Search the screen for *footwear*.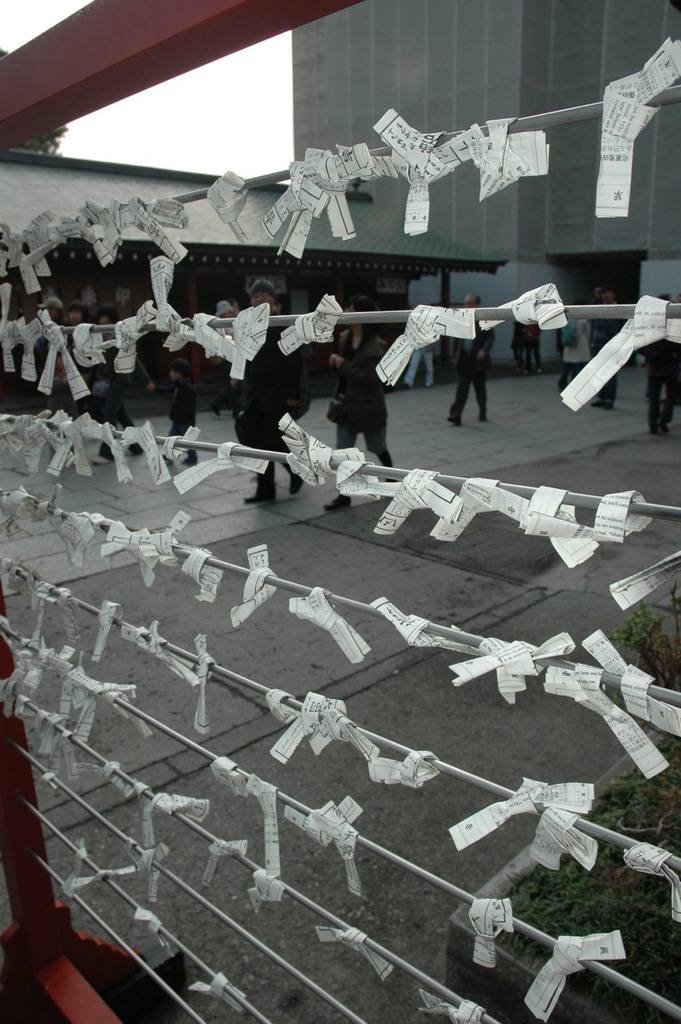
Found at left=658, top=417, right=668, bottom=432.
